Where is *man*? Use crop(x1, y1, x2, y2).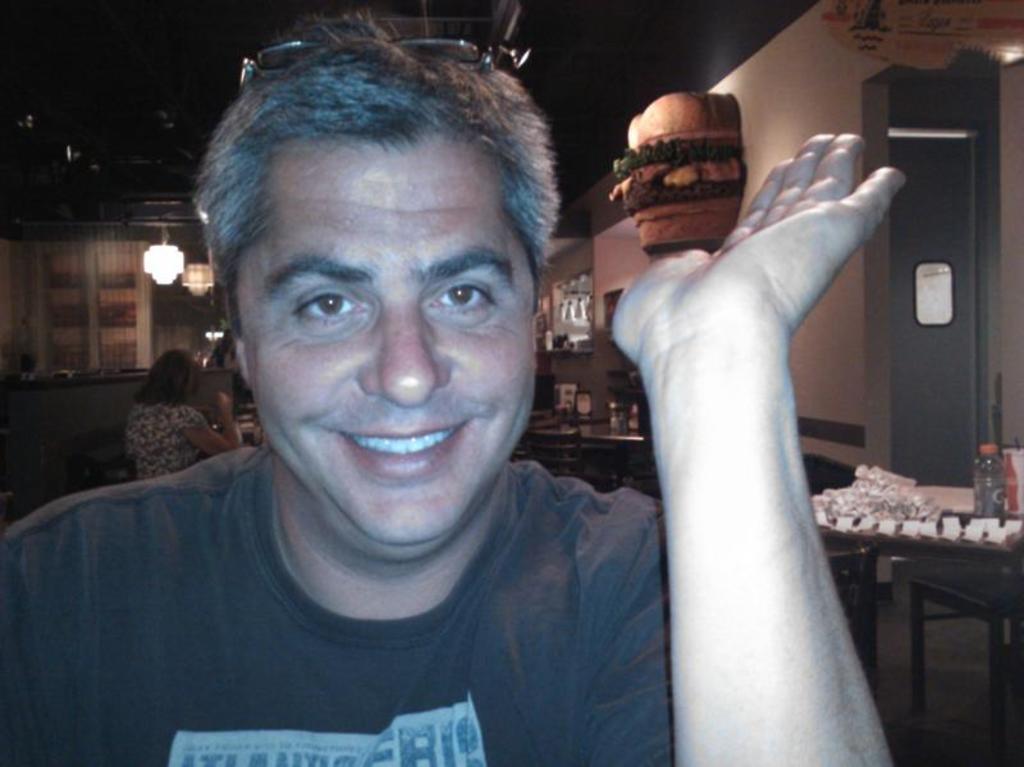
crop(0, 6, 905, 766).
